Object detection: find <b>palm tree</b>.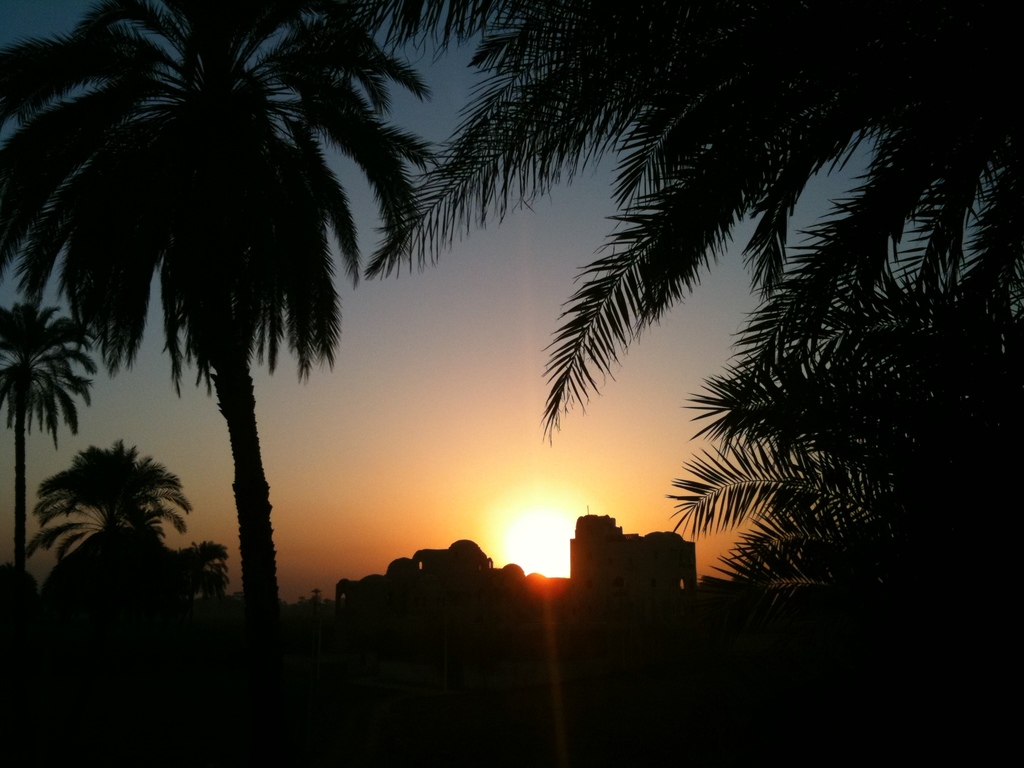
bbox=[108, 564, 215, 628].
